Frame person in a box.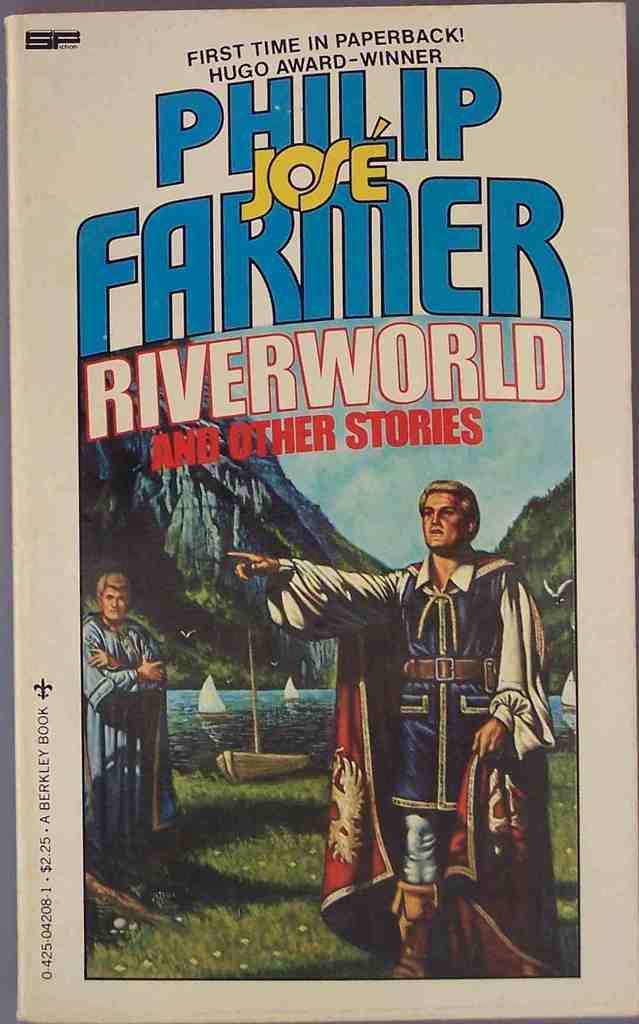
Rect(320, 515, 545, 945).
